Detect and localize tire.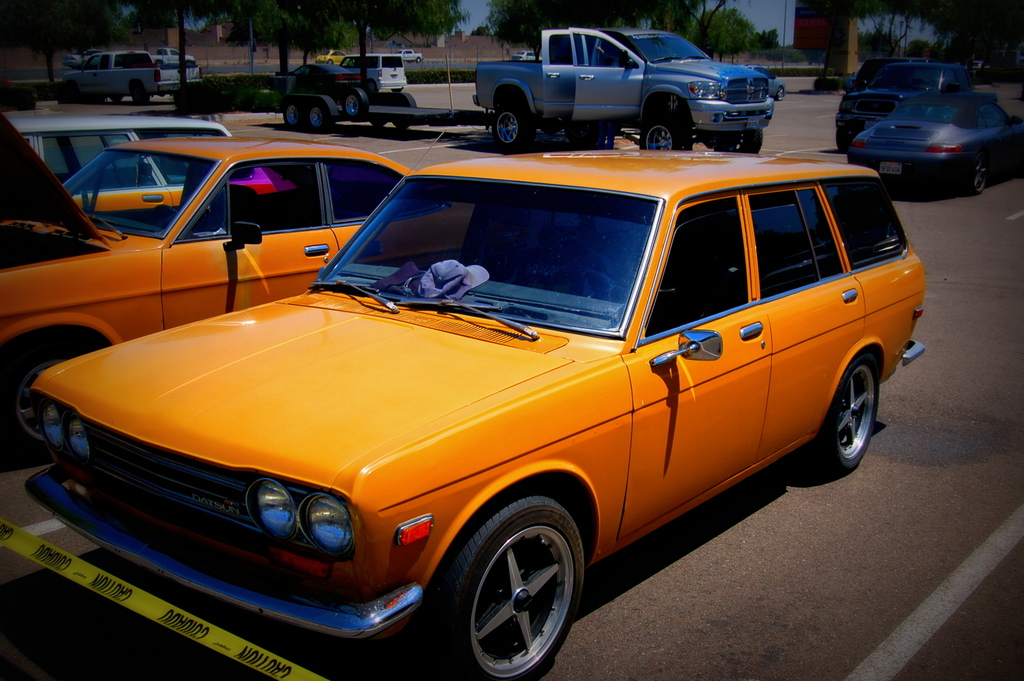
Localized at box(340, 86, 367, 118).
